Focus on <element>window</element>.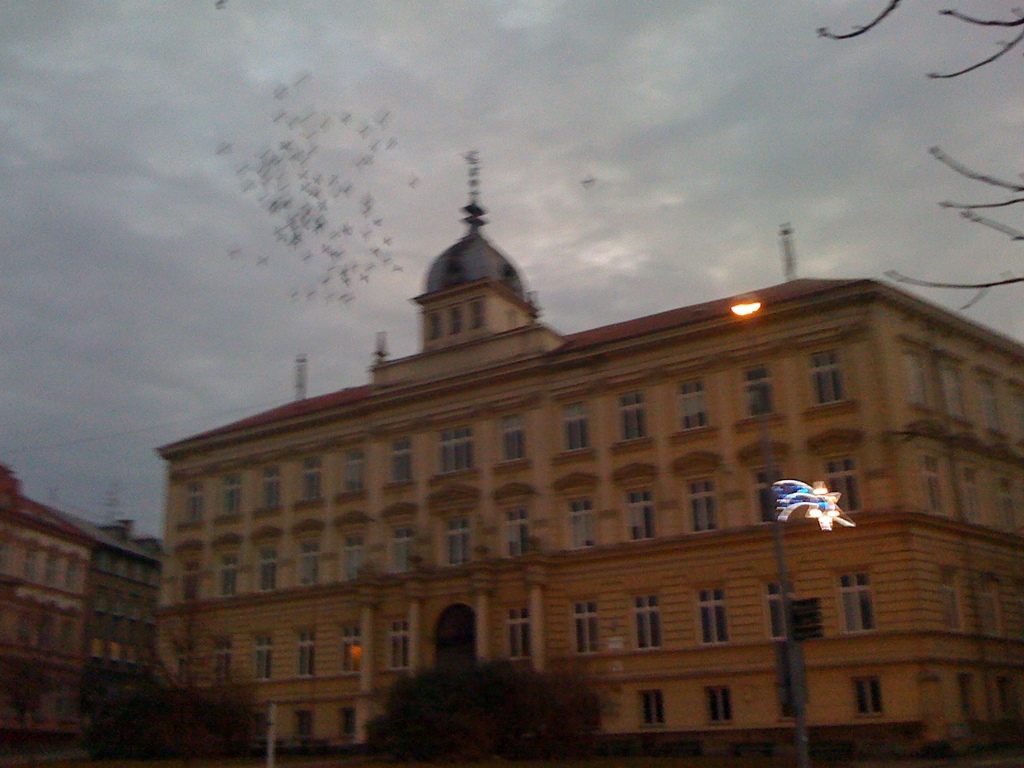
Focused at BBox(741, 364, 780, 417).
